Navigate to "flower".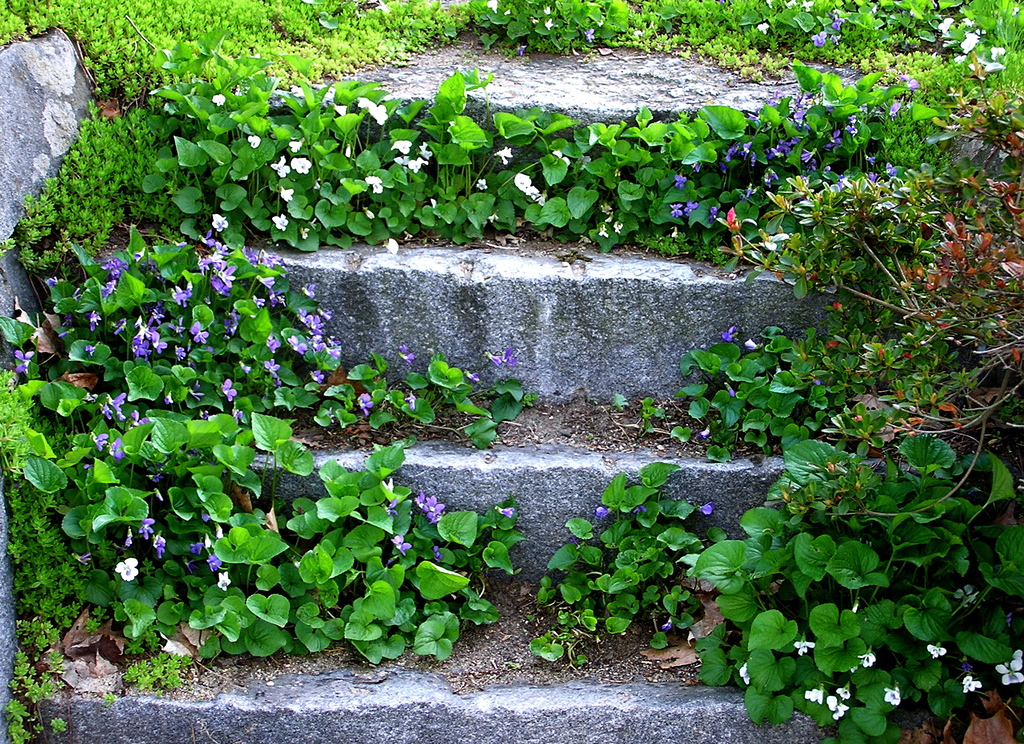
Navigation target: x1=829, y1=697, x2=852, y2=727.
